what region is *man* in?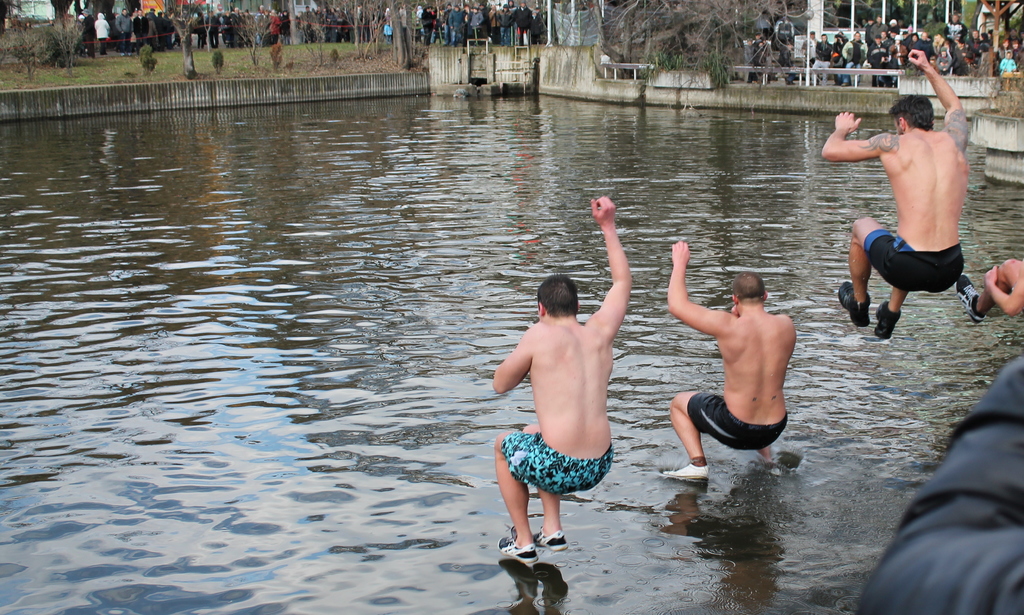
box(314, 8, 322, 41).
